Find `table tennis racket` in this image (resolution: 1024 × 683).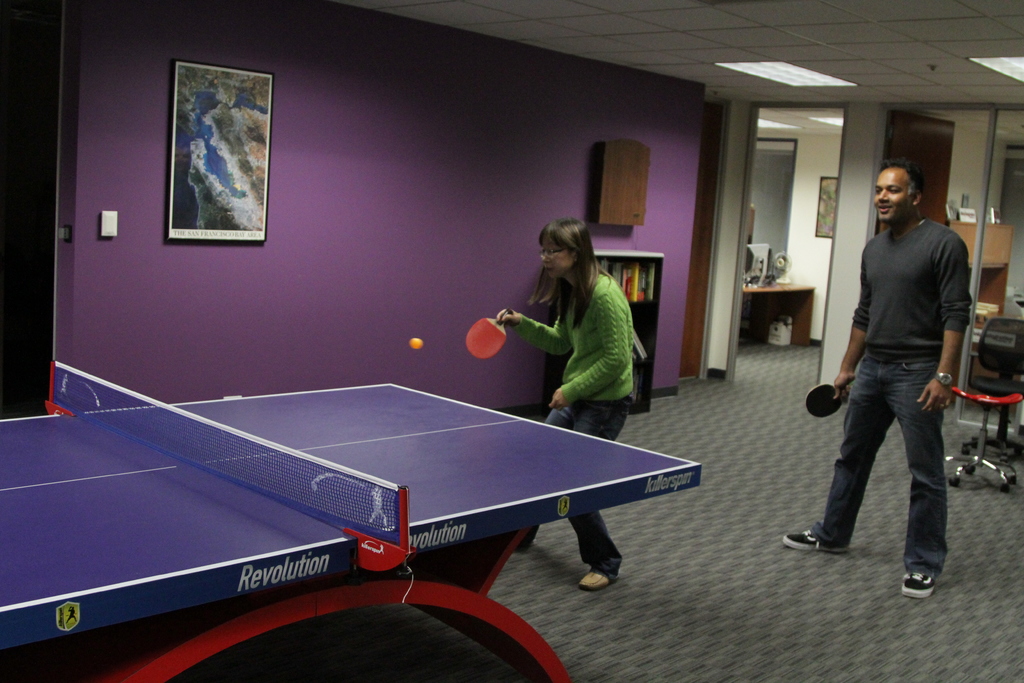
[left=464, top=307, right=509, bottom=362].
